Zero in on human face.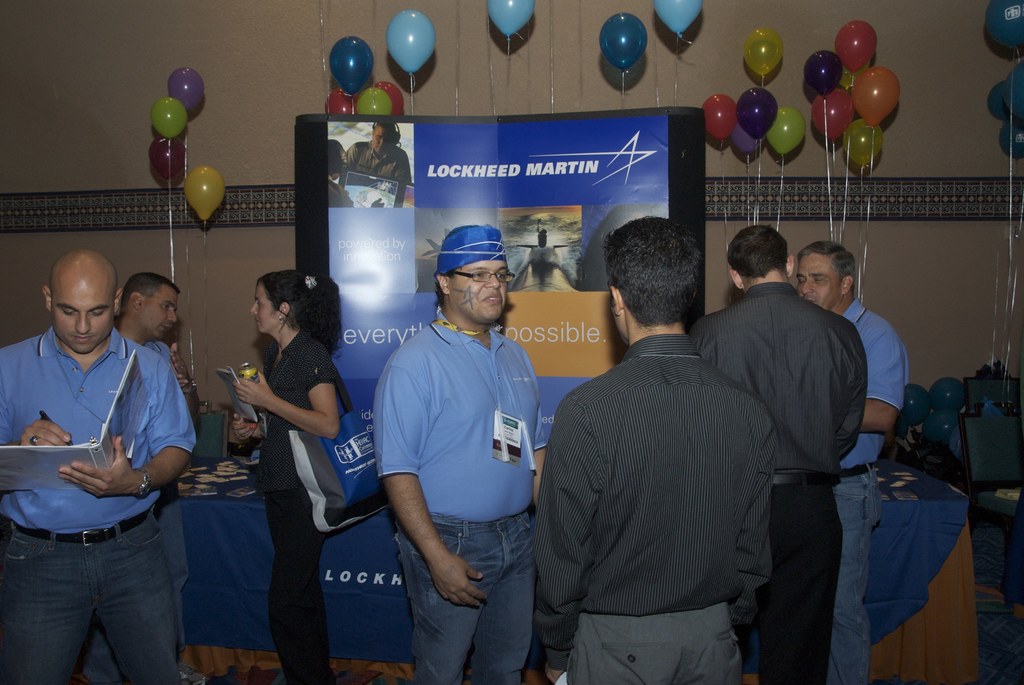
Zeroed in: Rect(52, 285, 111, 348).
